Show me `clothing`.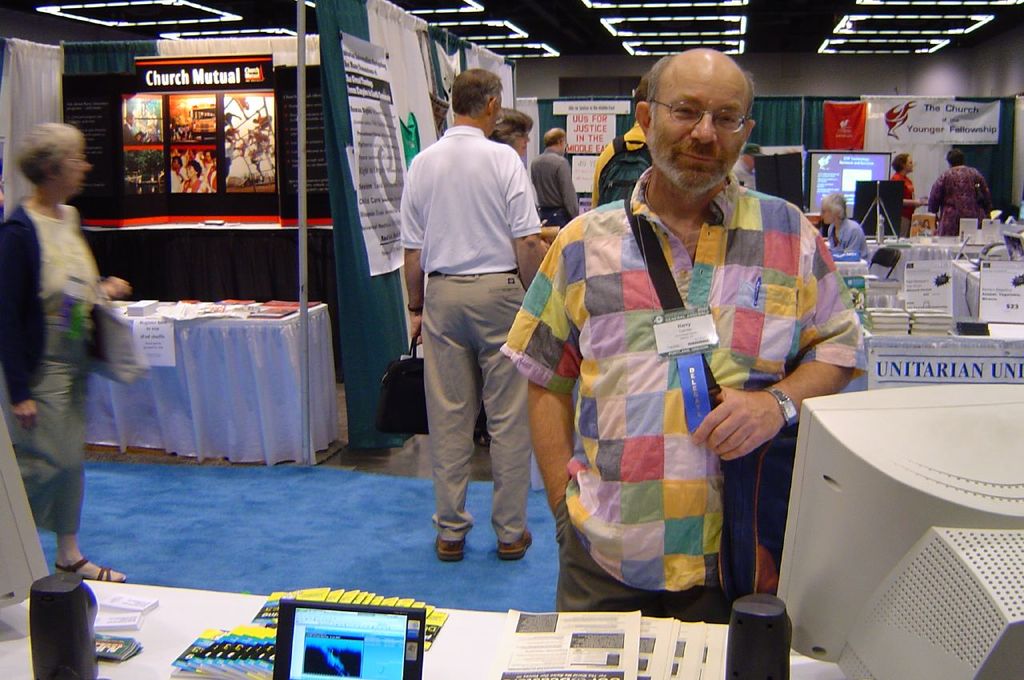
`clothing` is here: BBox(0, 187, 61, 614).
